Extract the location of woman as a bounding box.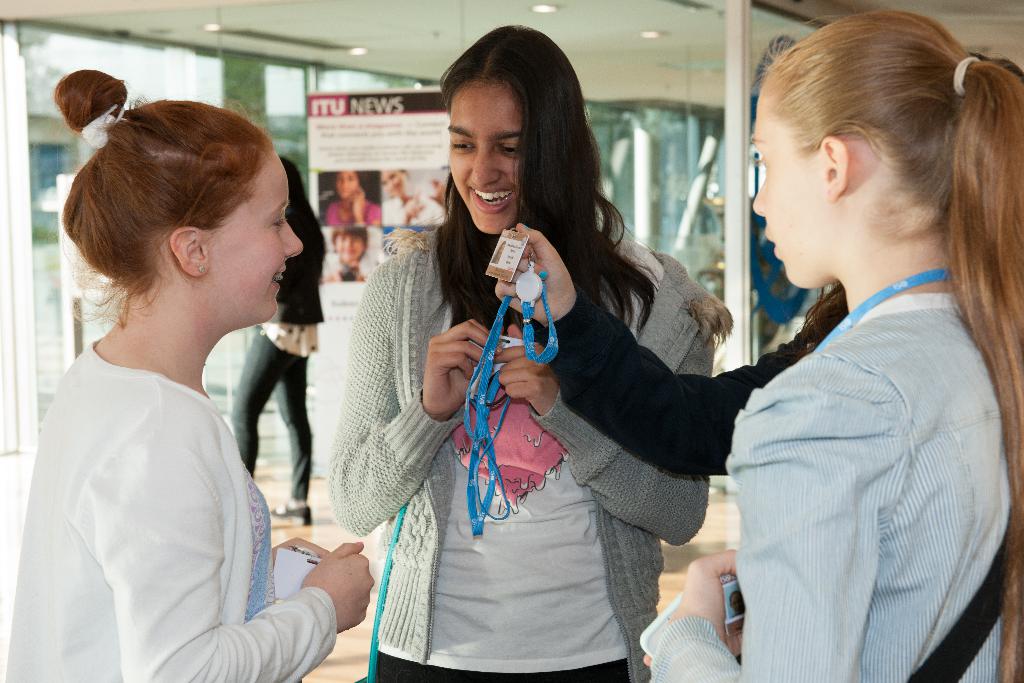
locate(225, 153, 312, 529).
